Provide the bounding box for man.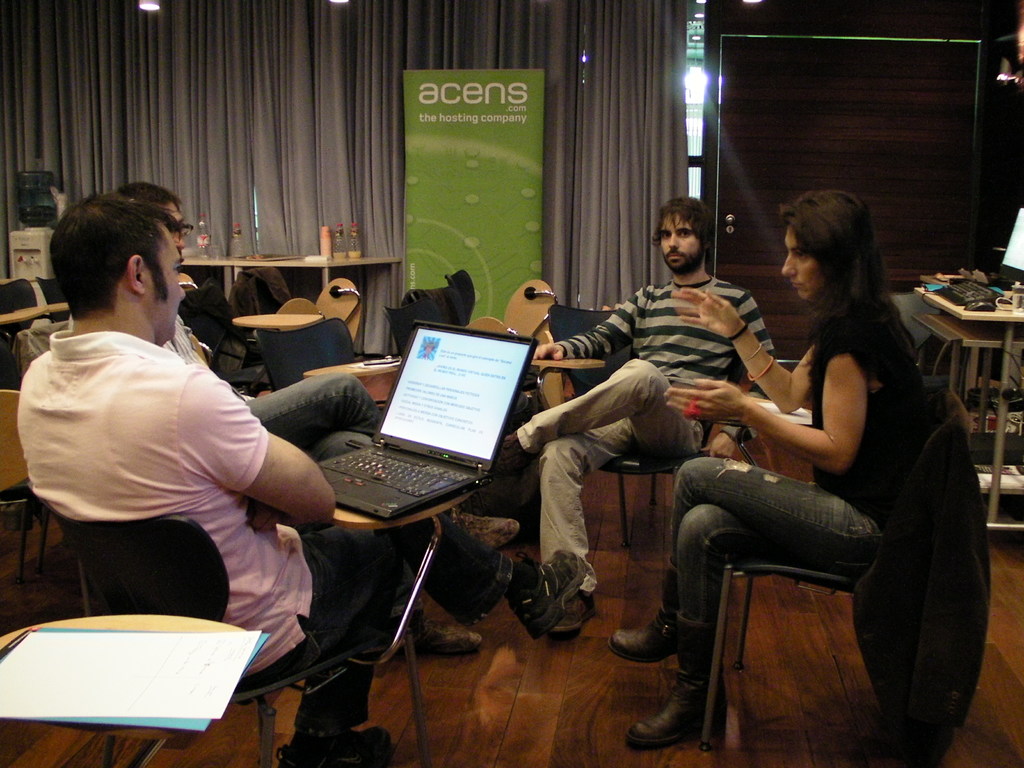
BBox(5, 193, 585, 767).
